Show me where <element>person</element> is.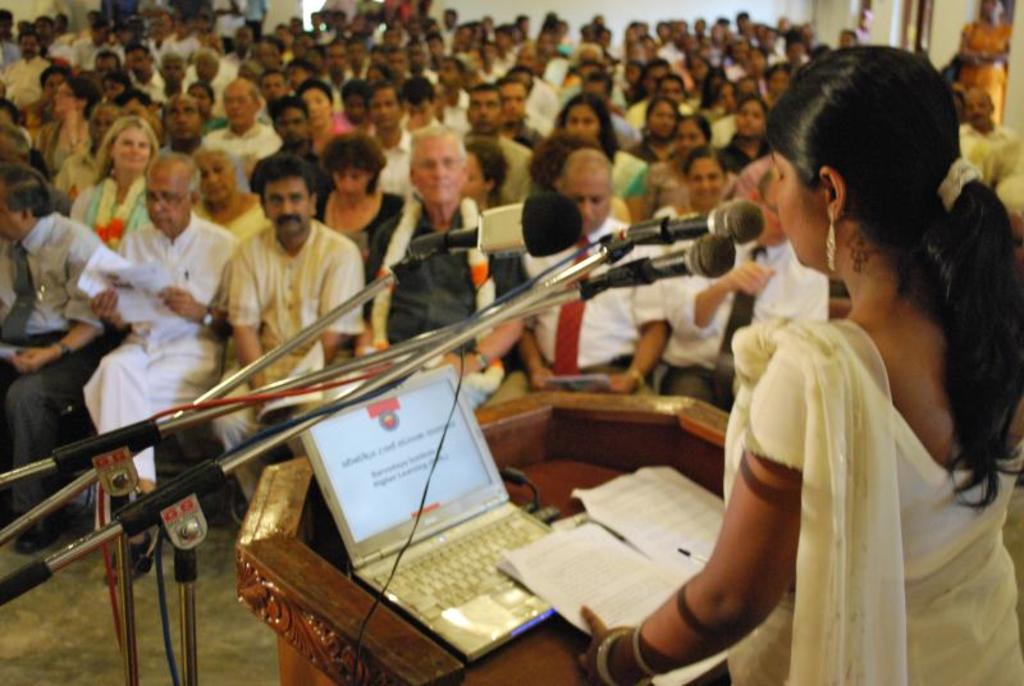
<element>person</element> is at bbox=(356, 123, 529, 362).
